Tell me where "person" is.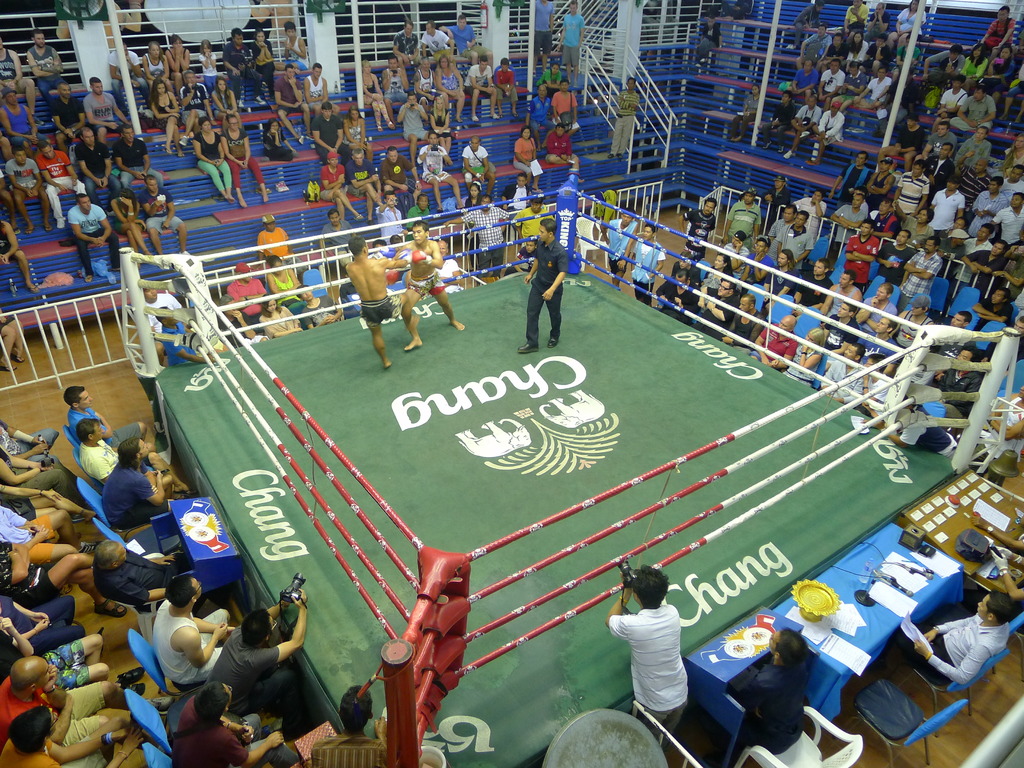
"person" is at [657, 273, 701, 326].
